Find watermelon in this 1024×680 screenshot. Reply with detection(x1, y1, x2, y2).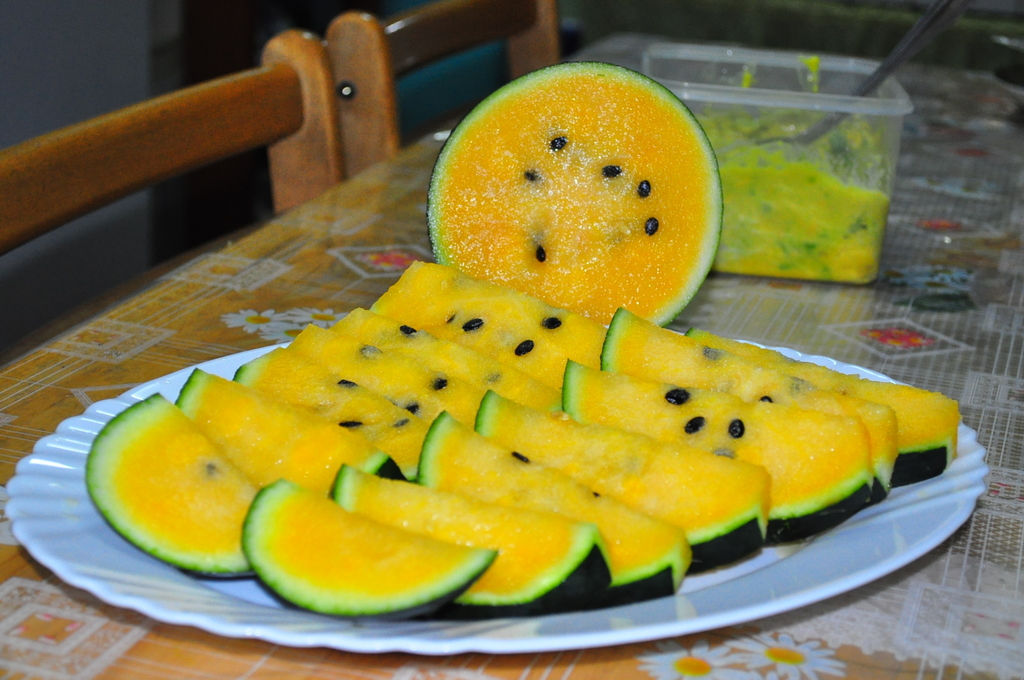
detection(424, 59, 719, 324).
